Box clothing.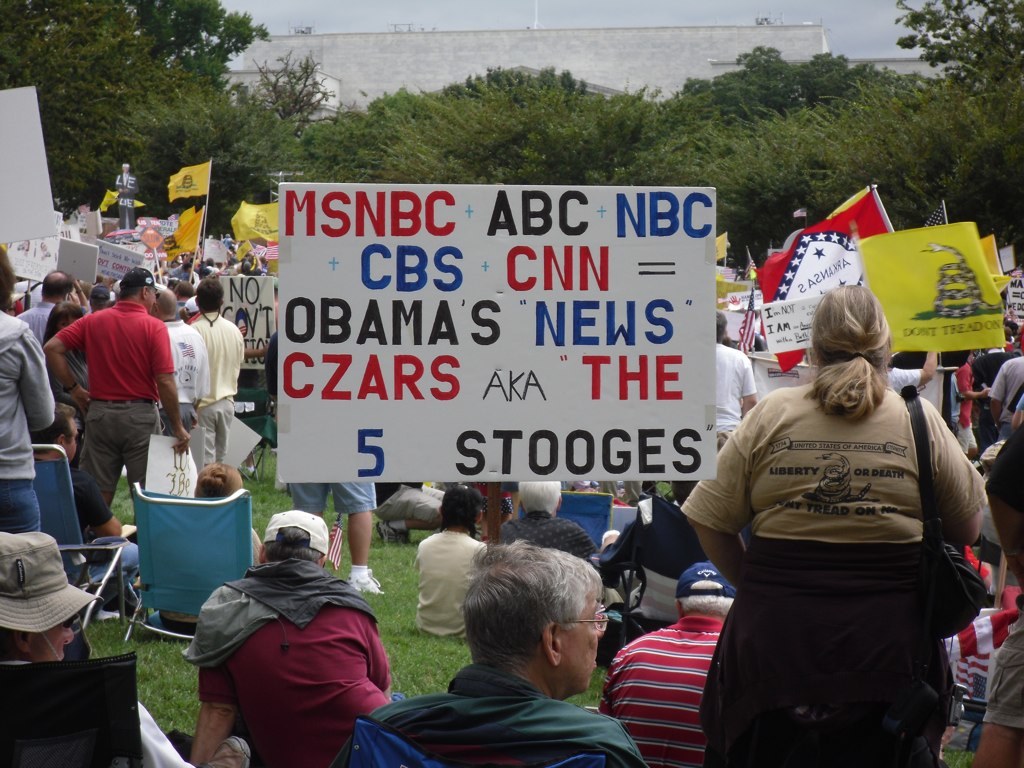
(x1=367, y1=661, x2=647, y2=767).
